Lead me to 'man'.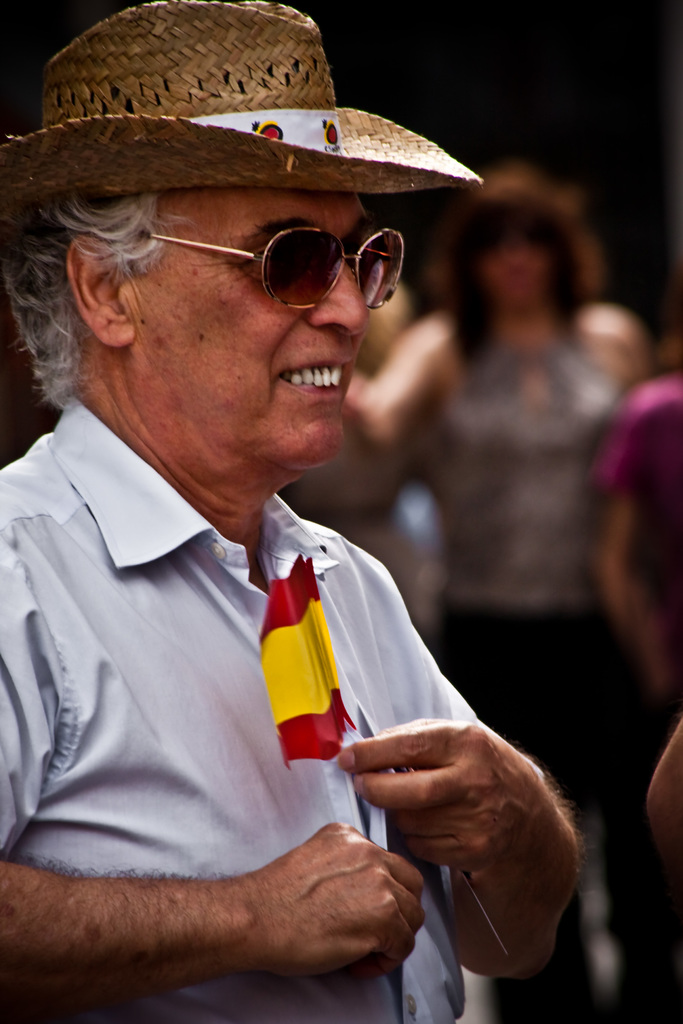
Lead to detection(0, 41, 574, 1023).
